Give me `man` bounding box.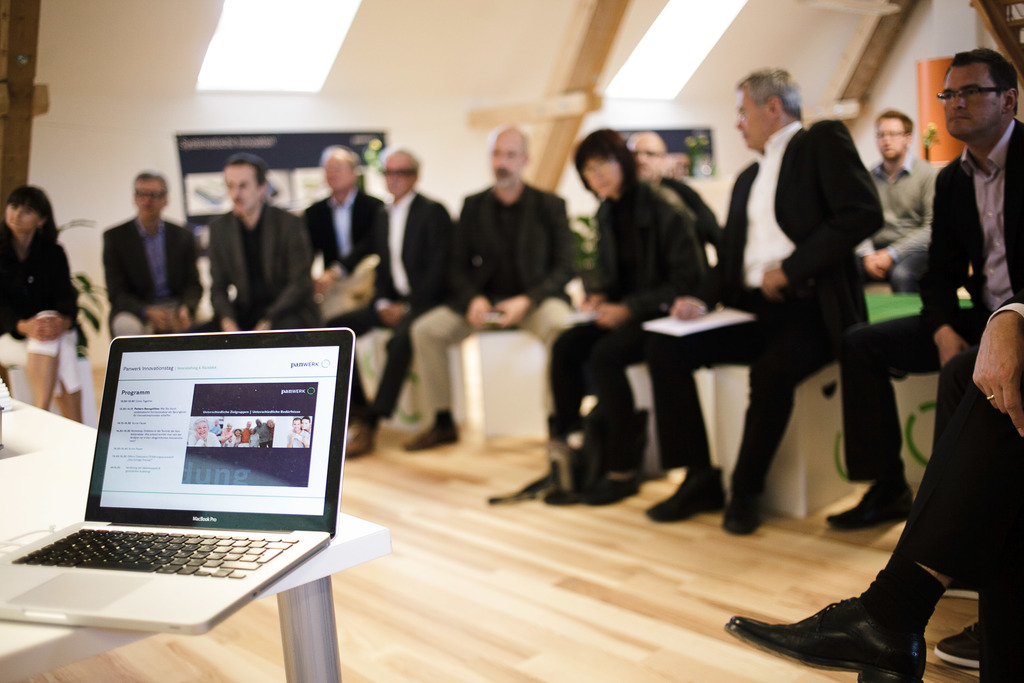
l=324, t=158, r=449, b=459.
